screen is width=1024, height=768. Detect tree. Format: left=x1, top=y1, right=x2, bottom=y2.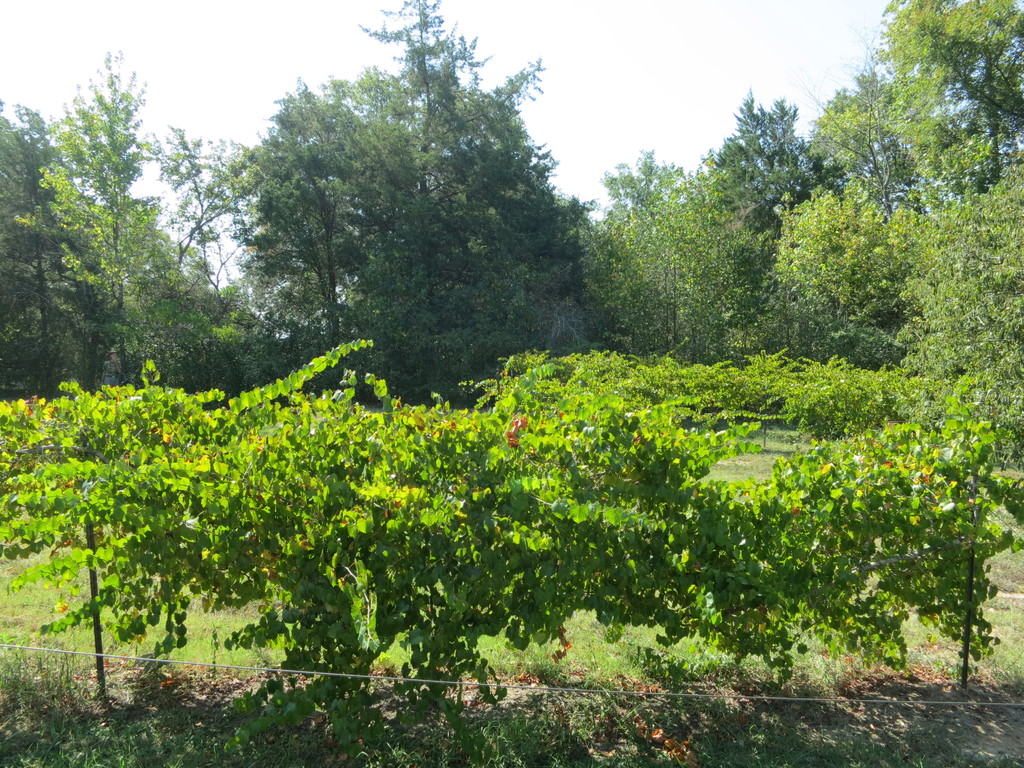
left=694, top=134, right=788, bottom=299.
